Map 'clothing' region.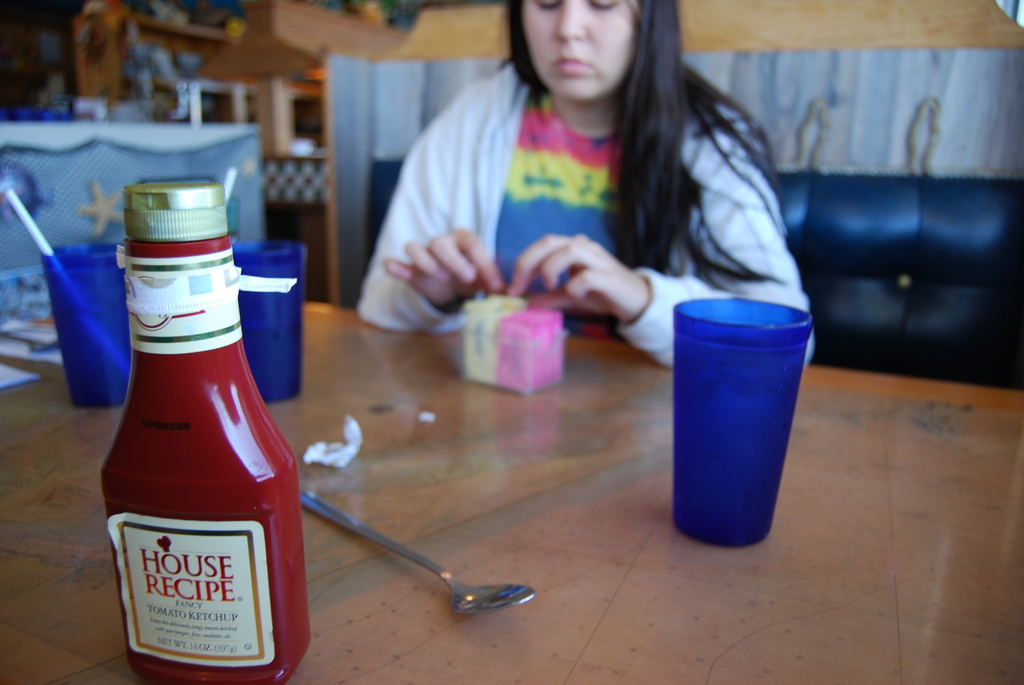
Mapped to crop(360, 42, 810, 356).
